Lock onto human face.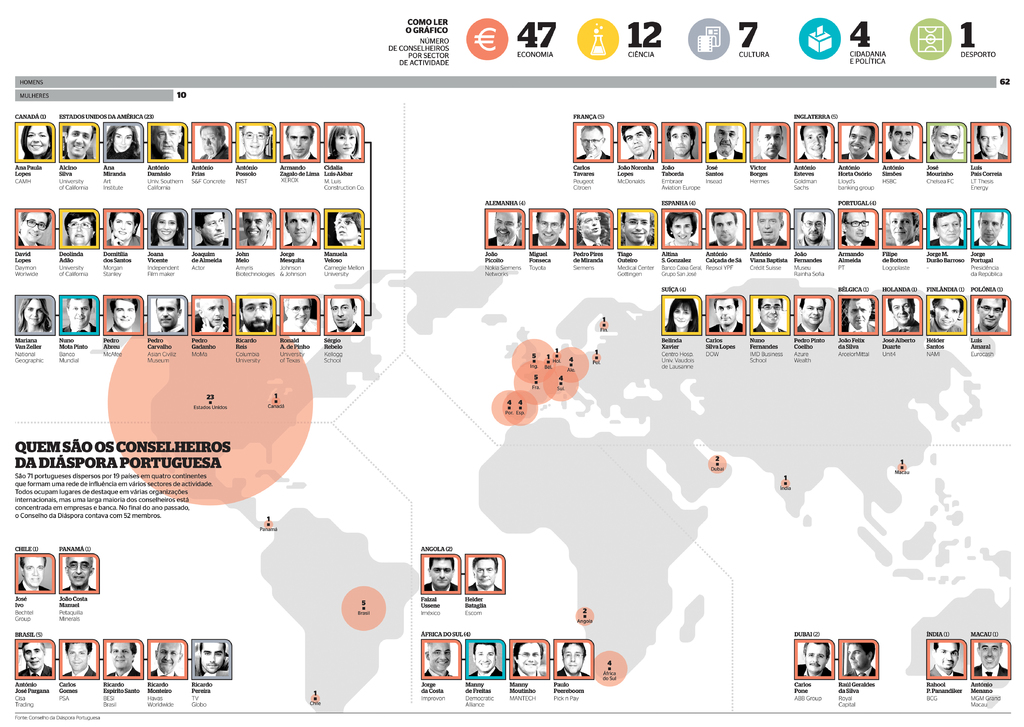
Locked: box=[804, 638, 825, 668].
